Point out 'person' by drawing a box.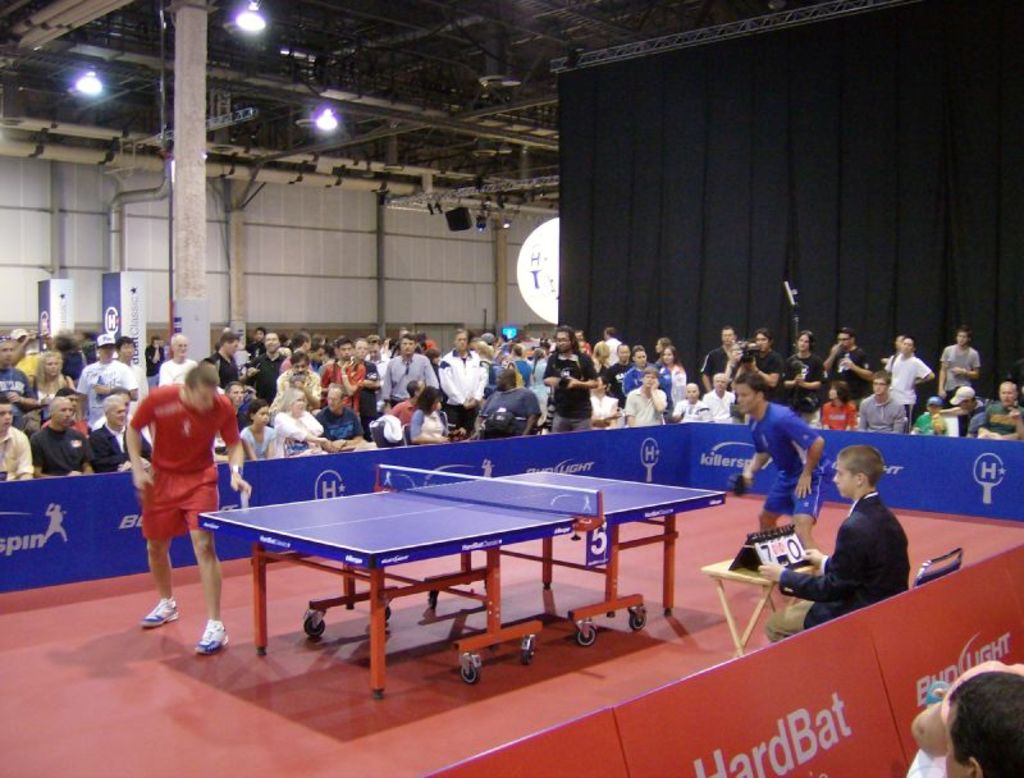
x1=627 y1=369 x2=668 y2=421.
